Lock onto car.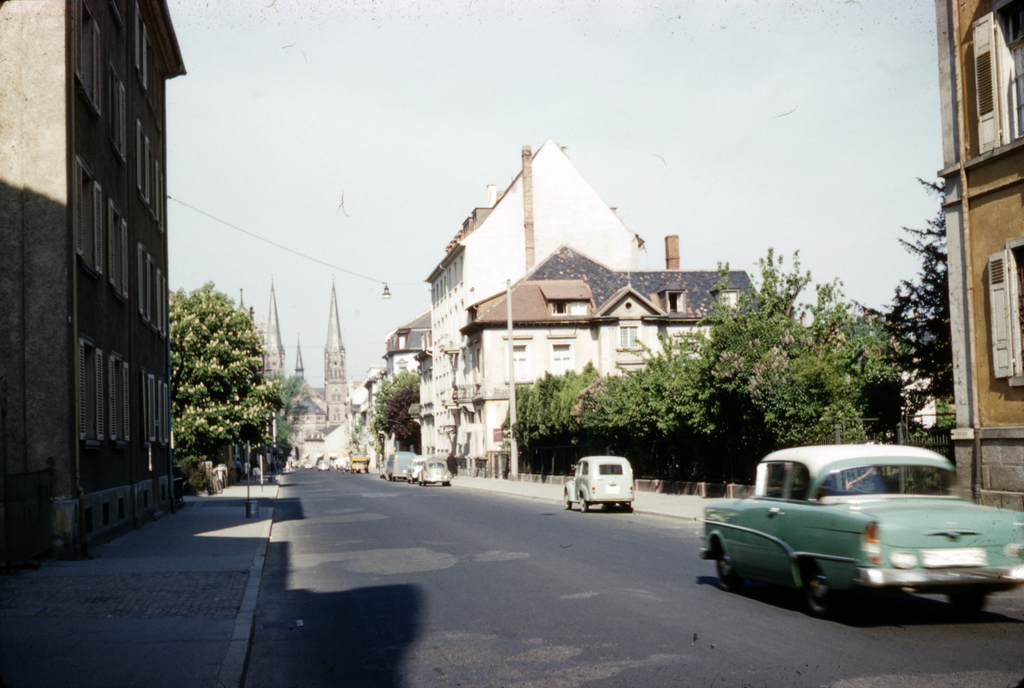
Locked: select_region(378, 449, 419, 479).
